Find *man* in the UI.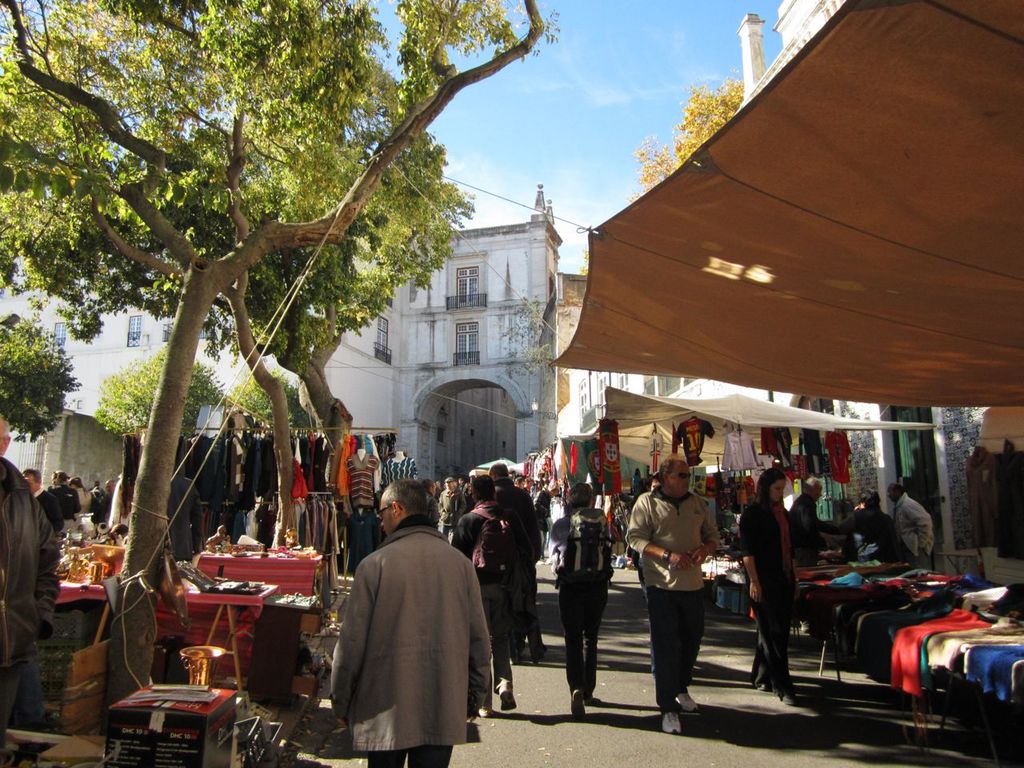
UI element at select_region(456, 470, 525, 702).
